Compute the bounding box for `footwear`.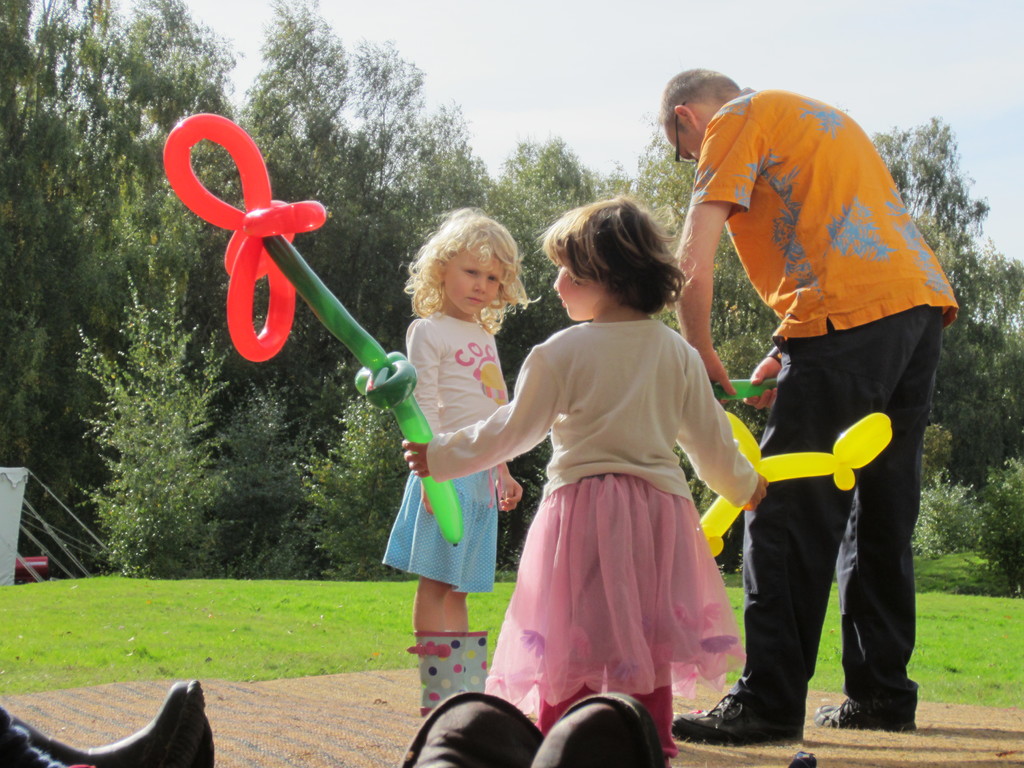
crop(0, 678, 218, 767).
